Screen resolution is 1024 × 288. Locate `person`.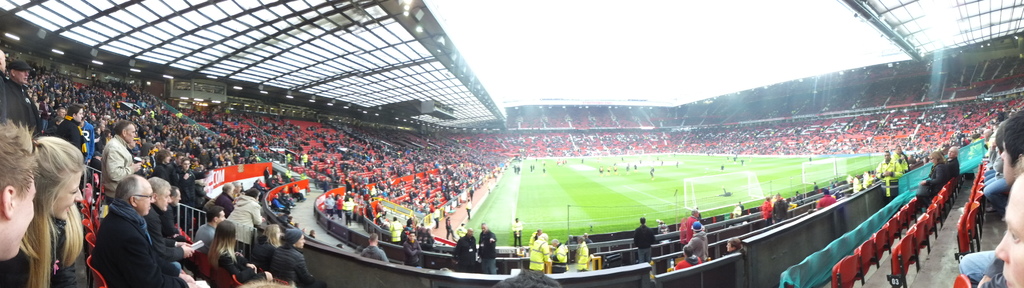
[763, 197, 771, 223].
